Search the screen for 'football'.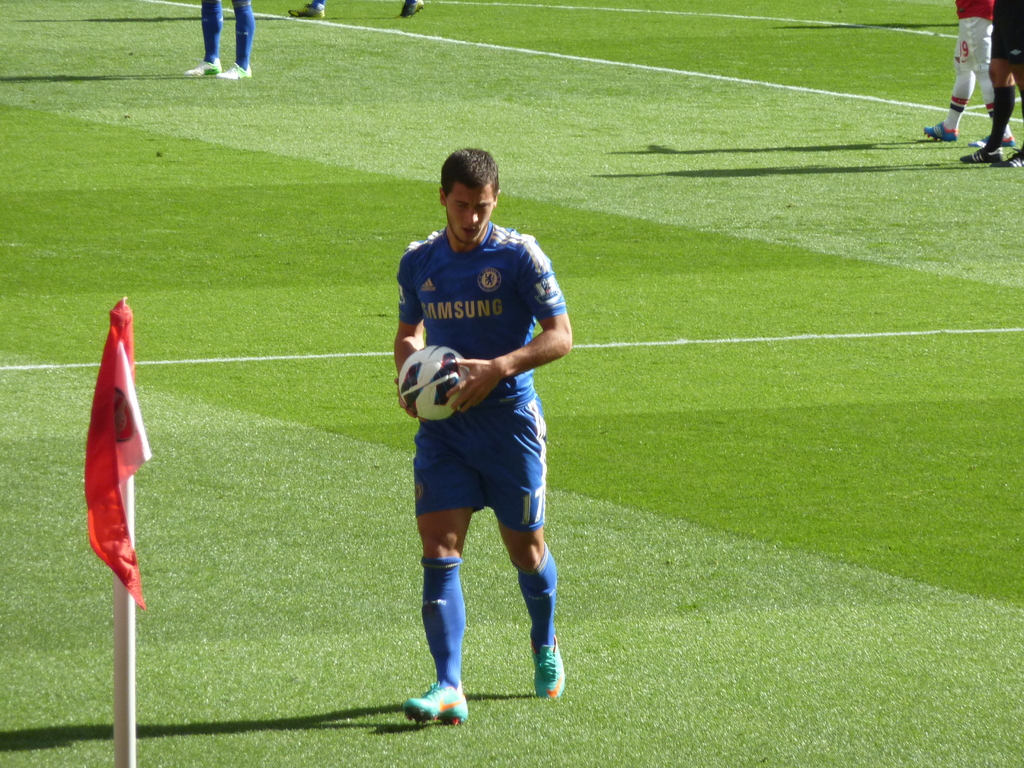
Found at x1=394 y1=343 x2=463 y2=422.
